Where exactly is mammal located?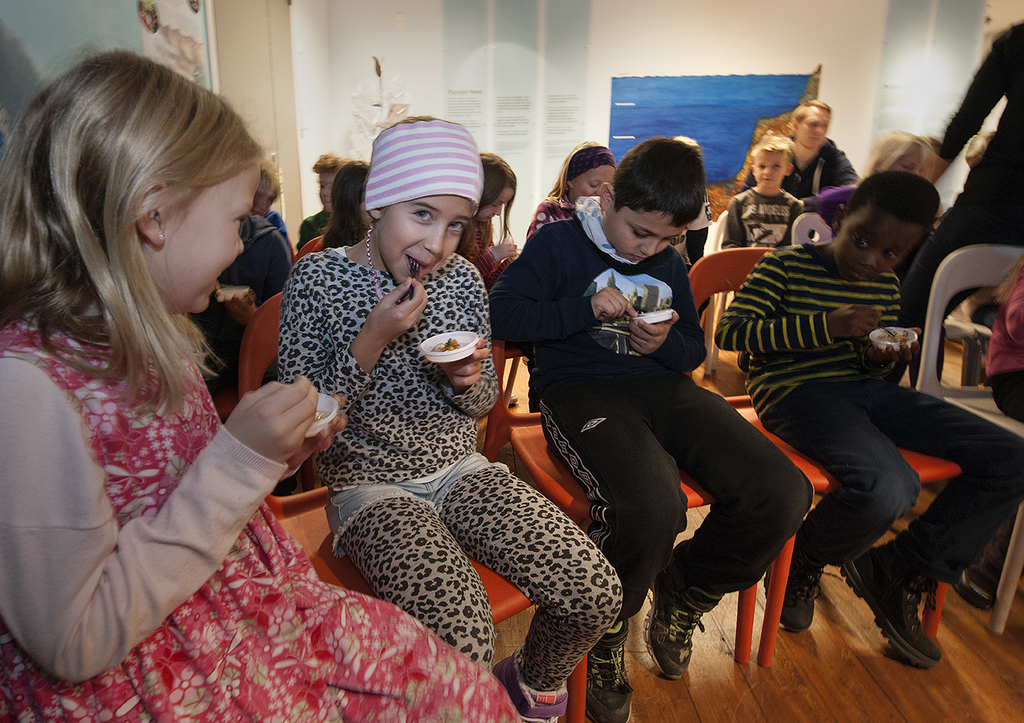
Its bounding box is detection(459, 148, 520, 277).
